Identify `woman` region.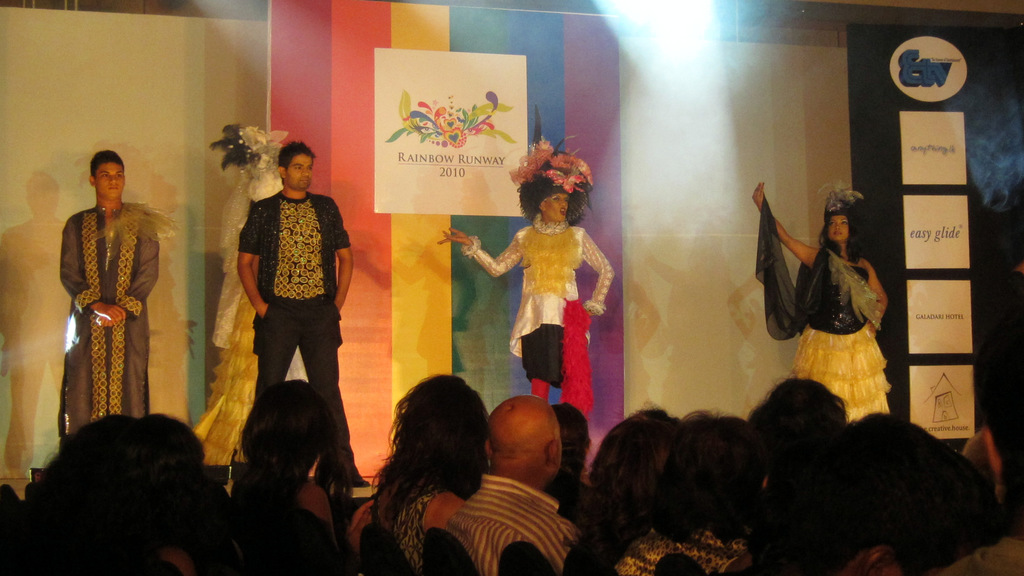
Region: (x1=362, y1=369, x2=499, y2=575).
